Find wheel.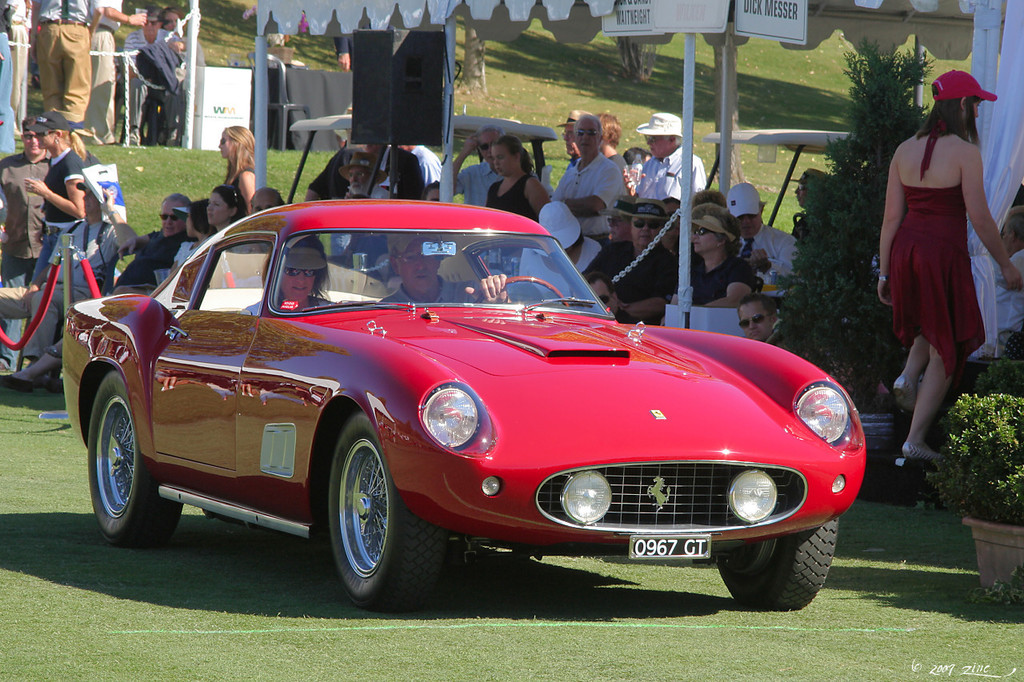
[x1=313, y1=424, x2=414, y2=605].
